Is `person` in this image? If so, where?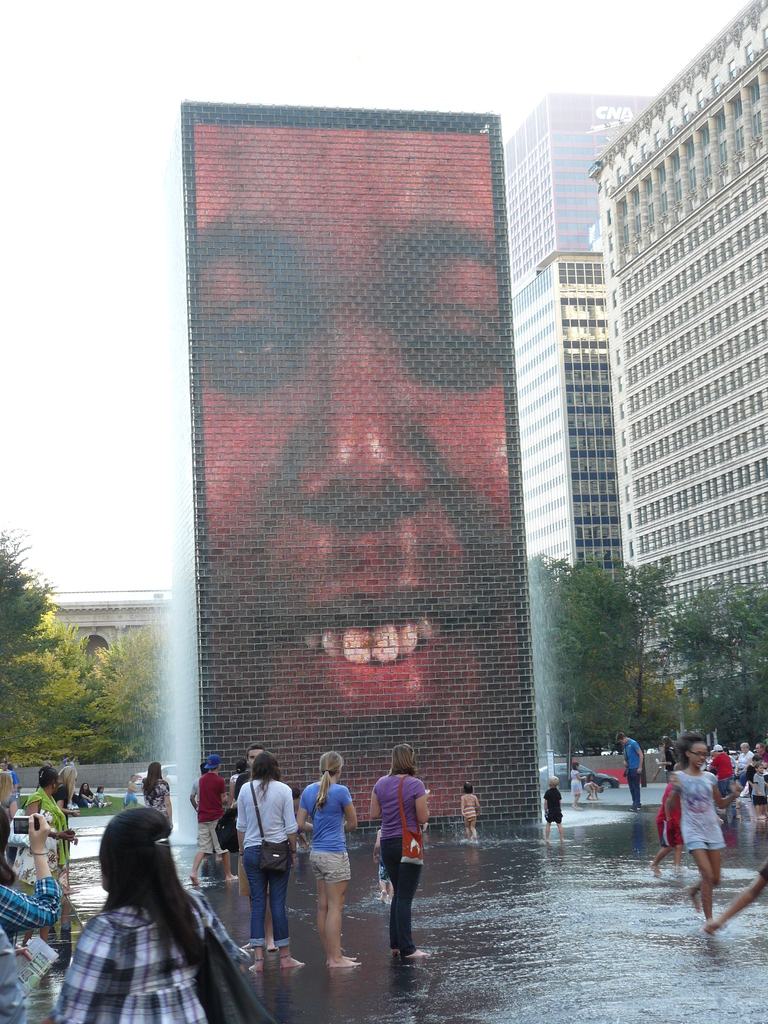
Yes, at bbox=[58, 803, 273, 1023].
